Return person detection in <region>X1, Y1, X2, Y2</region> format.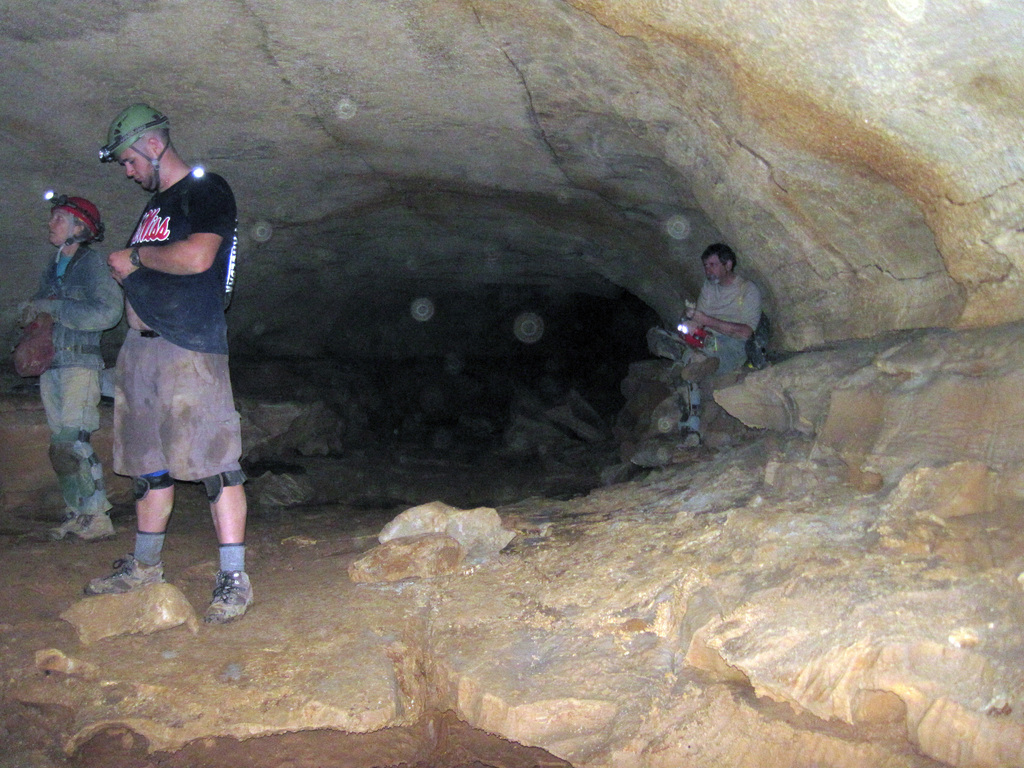
<region>671, 222, 774, 462</region>.
